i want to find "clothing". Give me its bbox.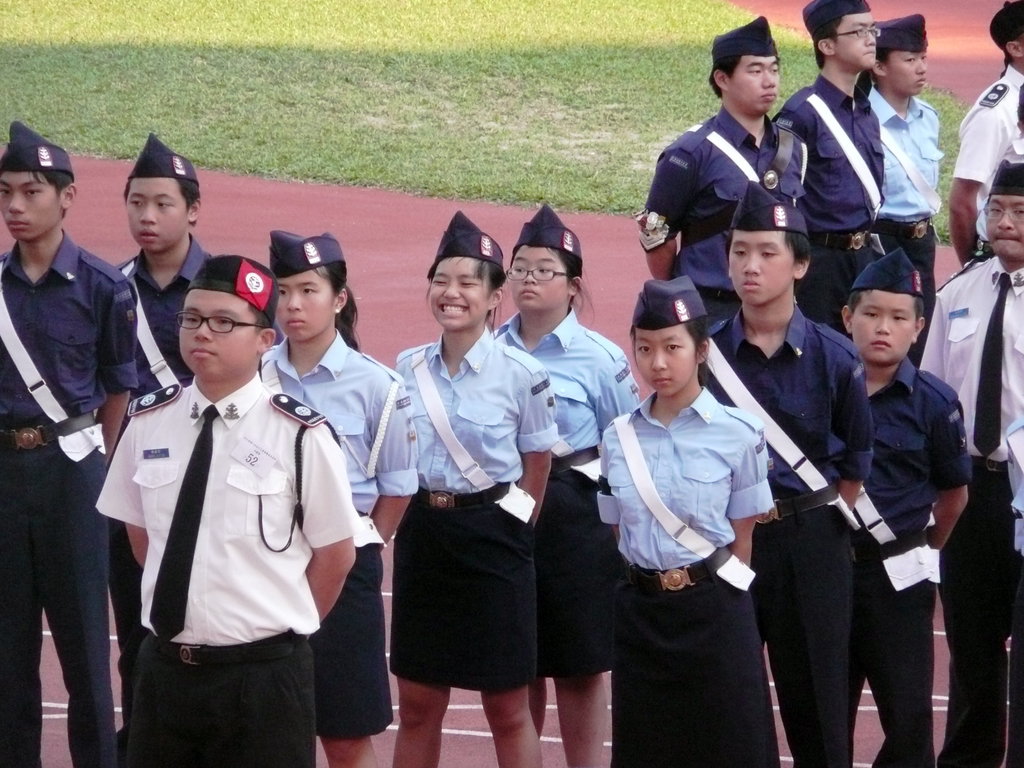
<region>849, 543, 948, 766</region>.
